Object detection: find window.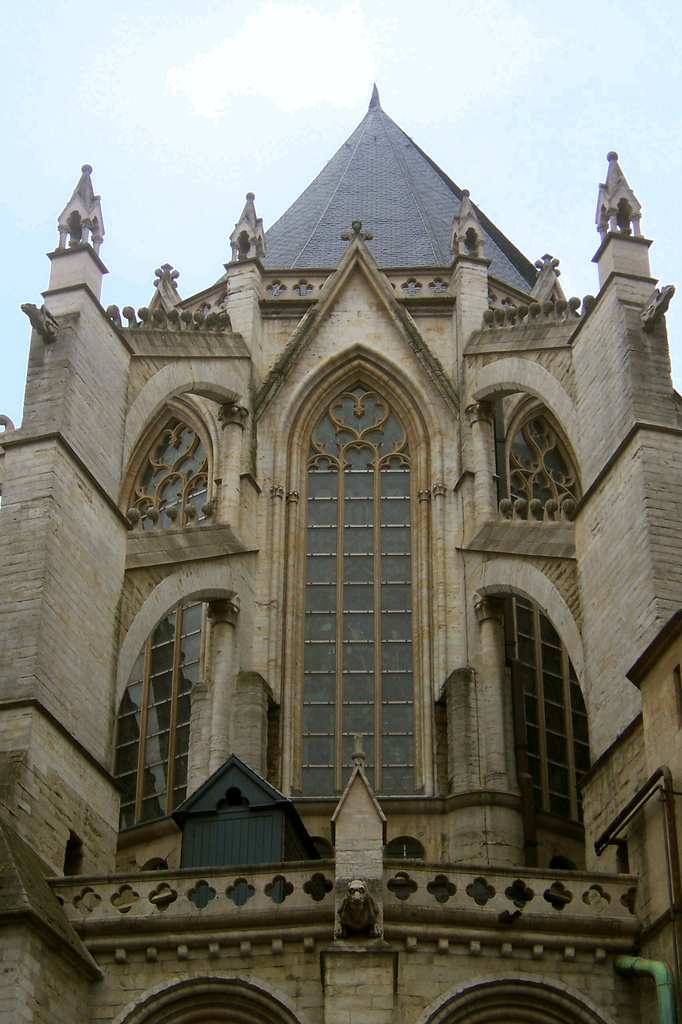
[113, 599, 218, 826].
